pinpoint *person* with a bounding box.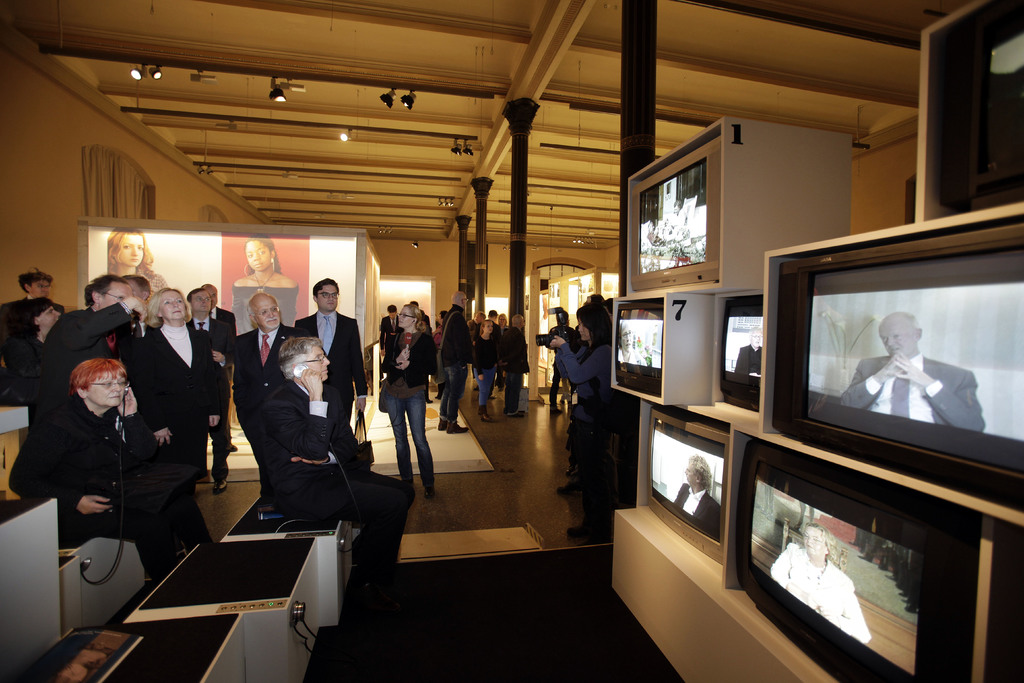
rect(471, 320, 499, 422).
